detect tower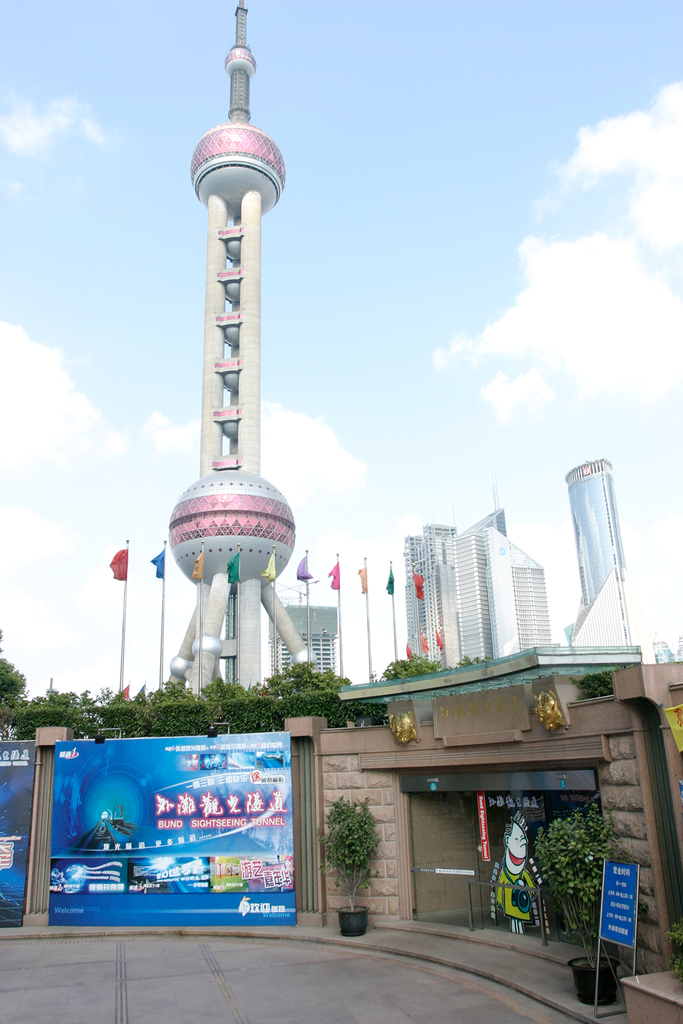
crop(565, 460, 627, 650)
